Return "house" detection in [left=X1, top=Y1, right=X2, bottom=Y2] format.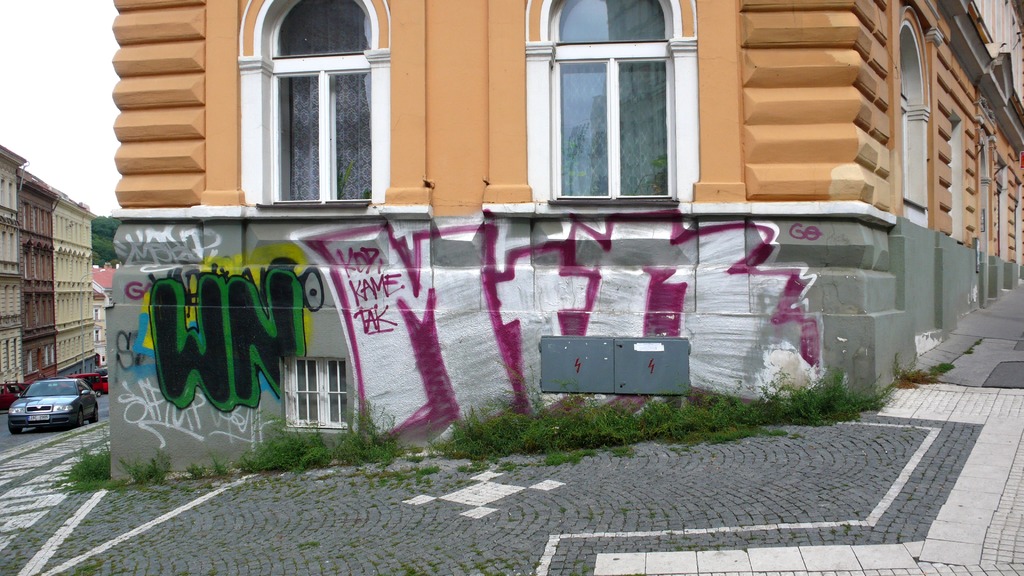
[left=13, top=162, right=62, bottom=377].
